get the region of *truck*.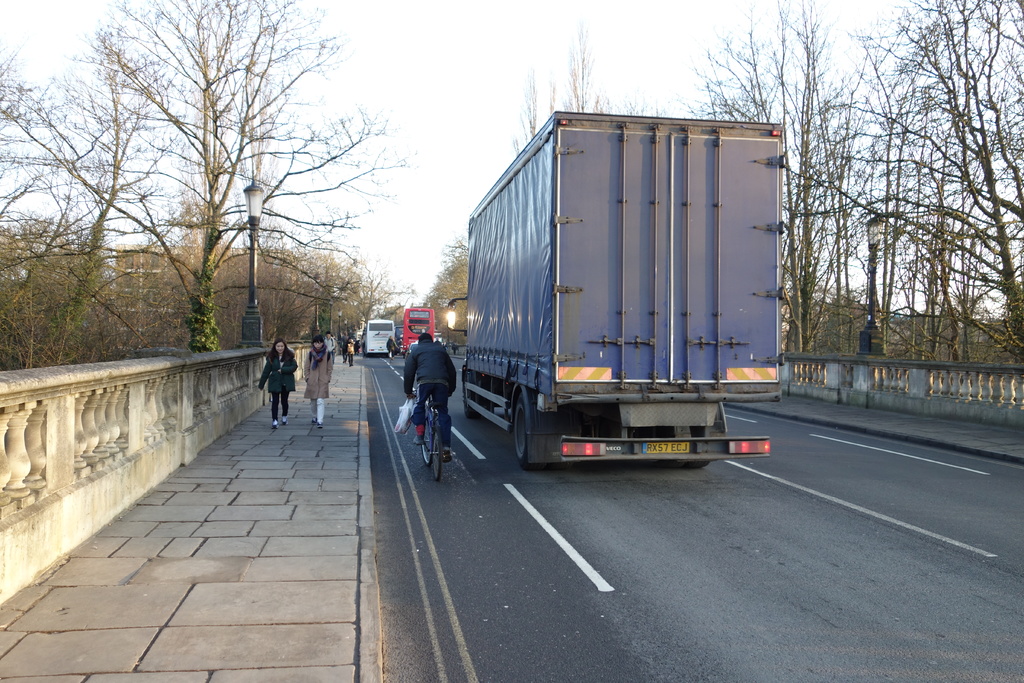
l=456, t=98, r=794, b=493.
